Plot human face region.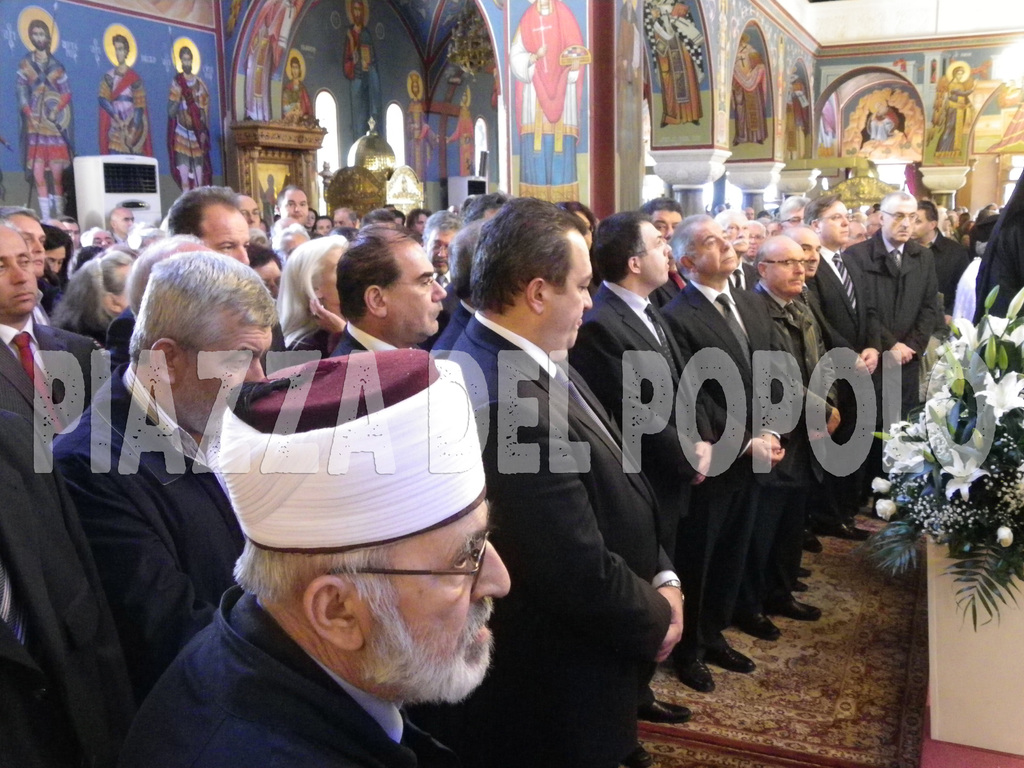
Plotted at <bbox>885, 199, 917, 243</bbox>.
